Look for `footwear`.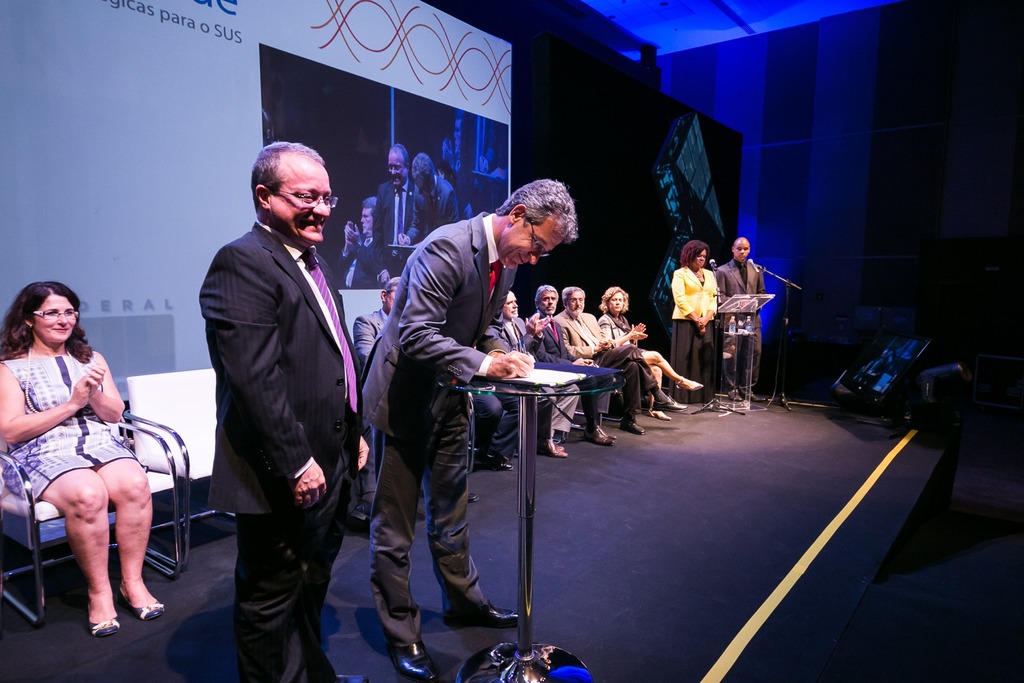
Found: x1=541, y1=437, x2=566, y2=457.
